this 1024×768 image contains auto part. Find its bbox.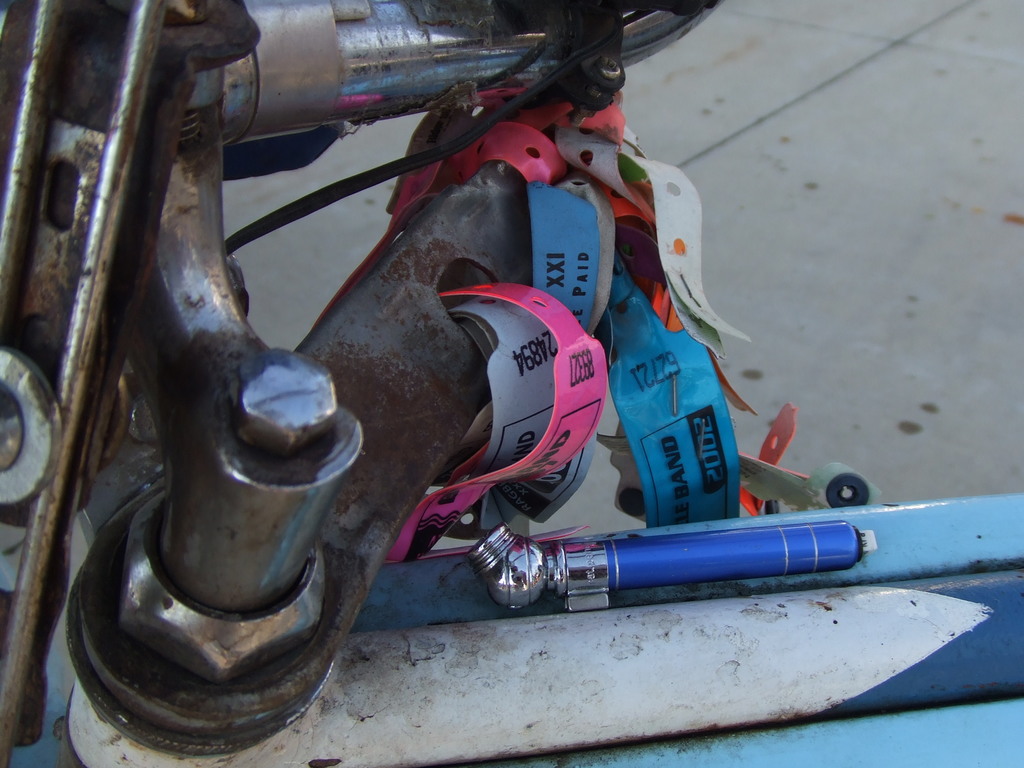
[0, 0, 1023, 767].
